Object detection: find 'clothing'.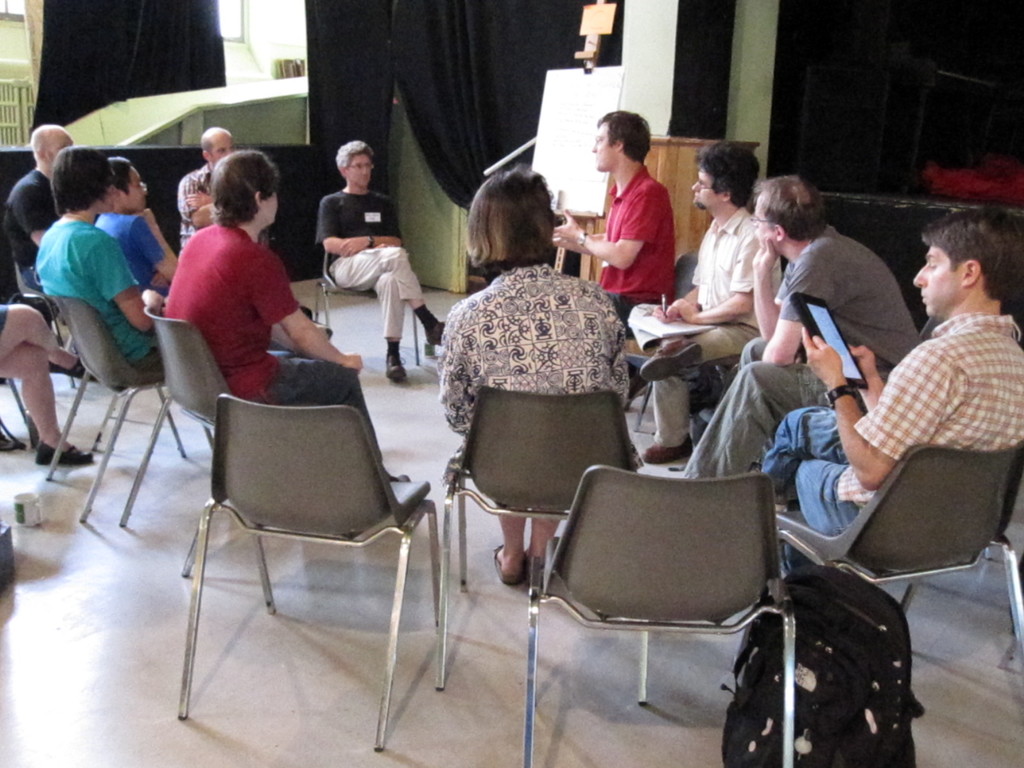
[94, 203, 163, 291].
